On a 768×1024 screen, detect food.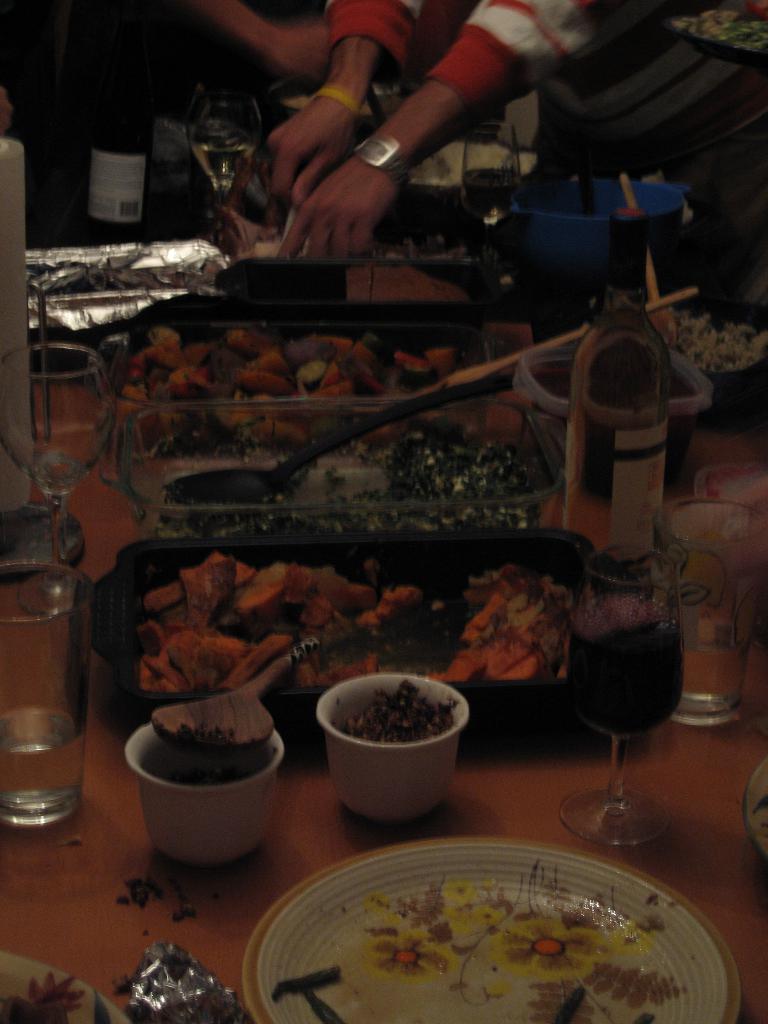
345/686/449/739.
